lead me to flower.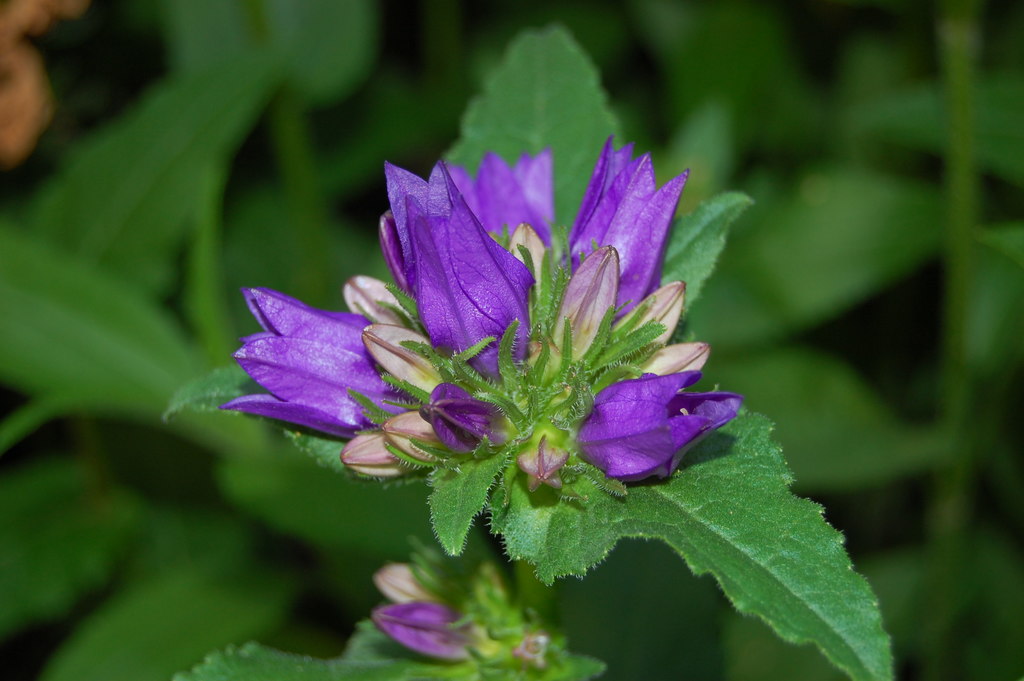
Lead to [308, 141, 745, 539].
